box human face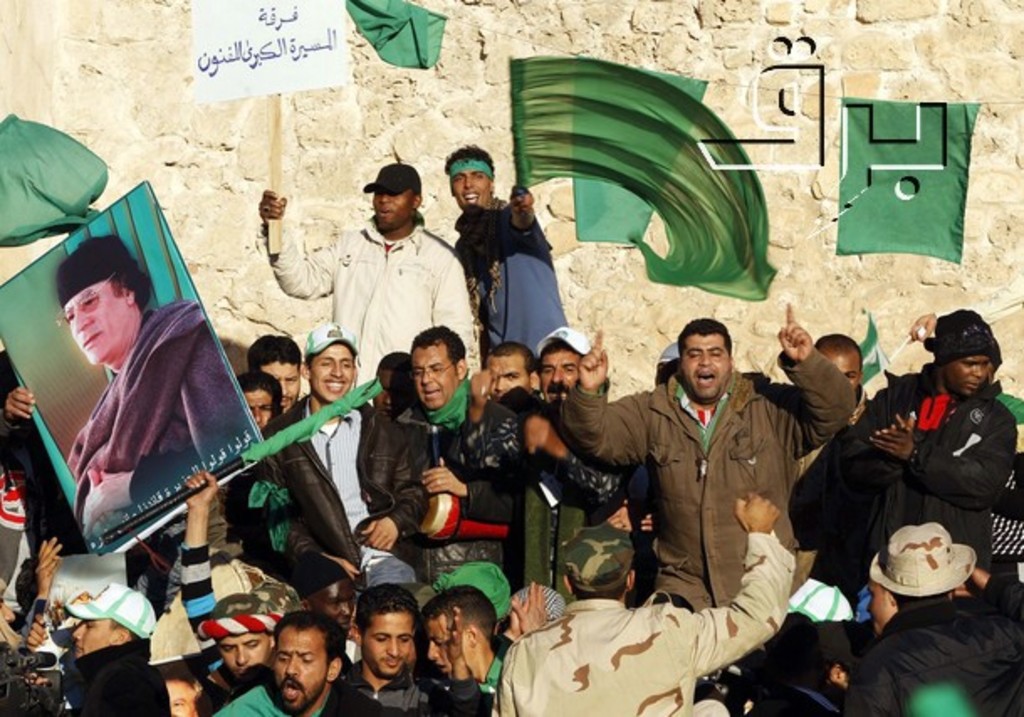
(x1=67, y1=623, x2=112, y2=665)
